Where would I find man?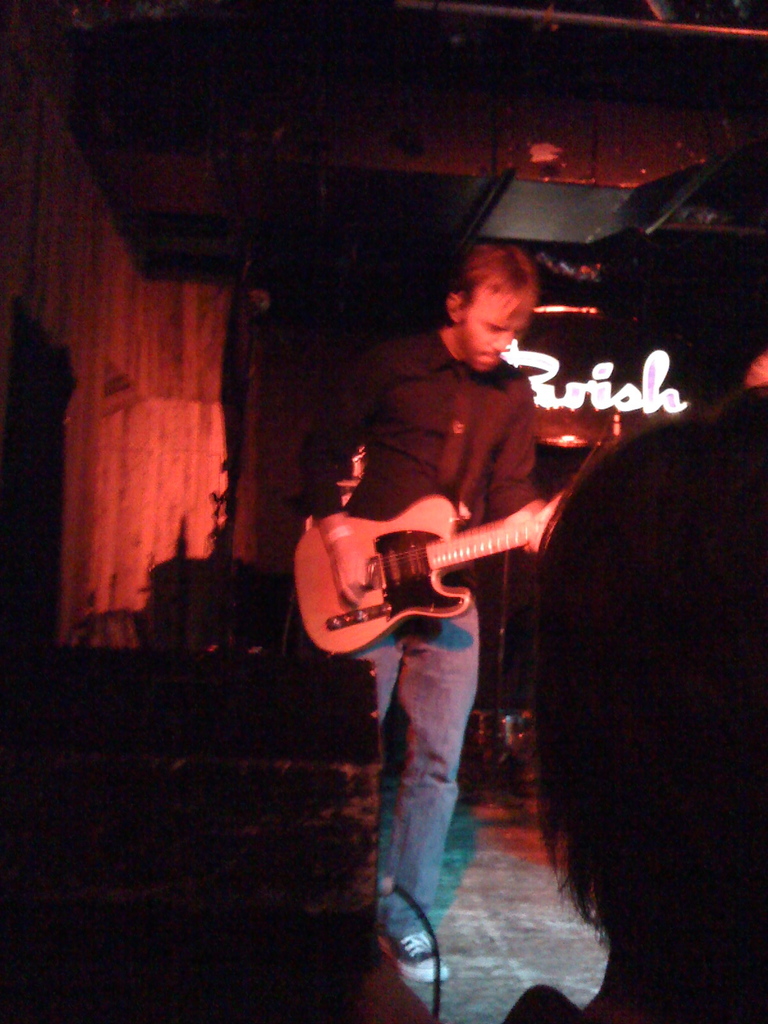
At select_region(348, 243, 563, 986).
